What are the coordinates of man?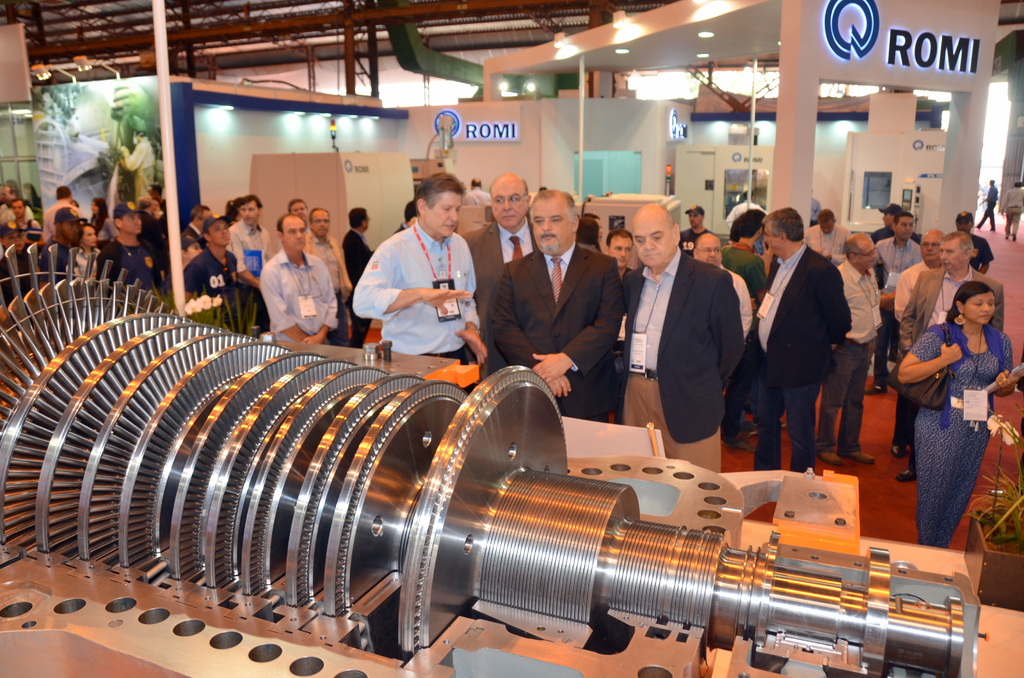
bbox=(182, 204, 219, 246).
